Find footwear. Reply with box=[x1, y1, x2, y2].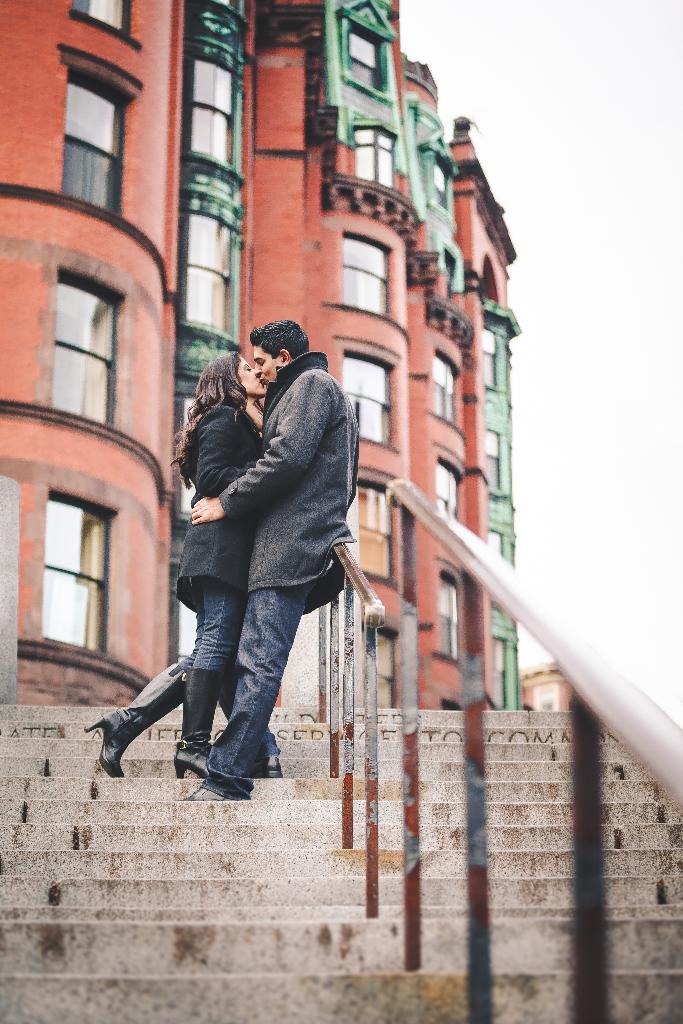
box=[177, 786, 245, 800].
